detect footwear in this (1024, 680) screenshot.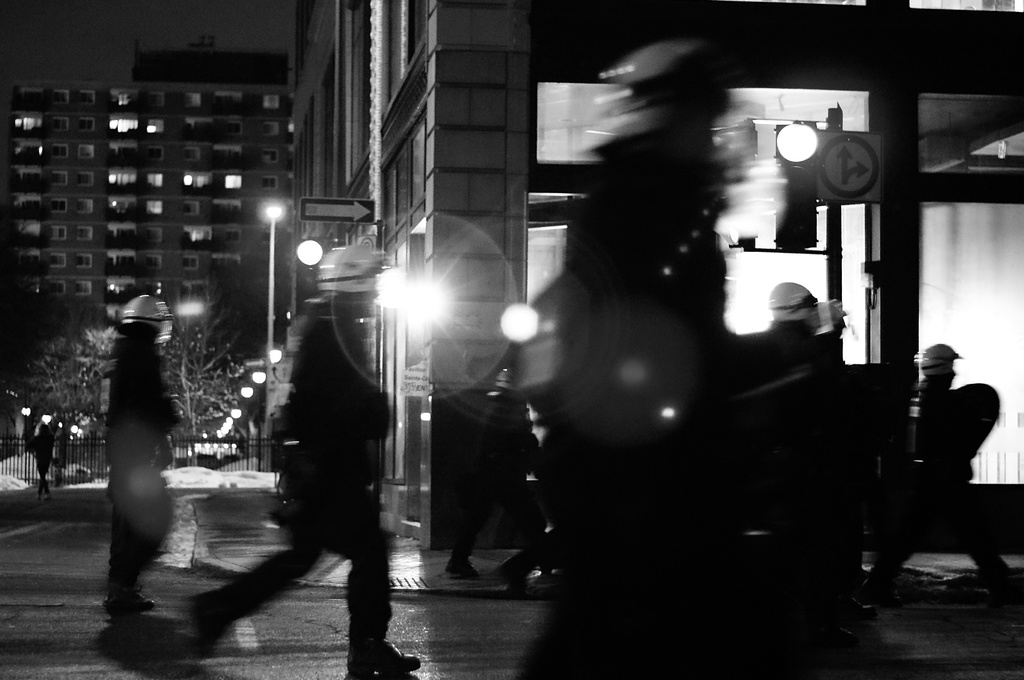
Detection: detection(106, 593, 164, 609).
